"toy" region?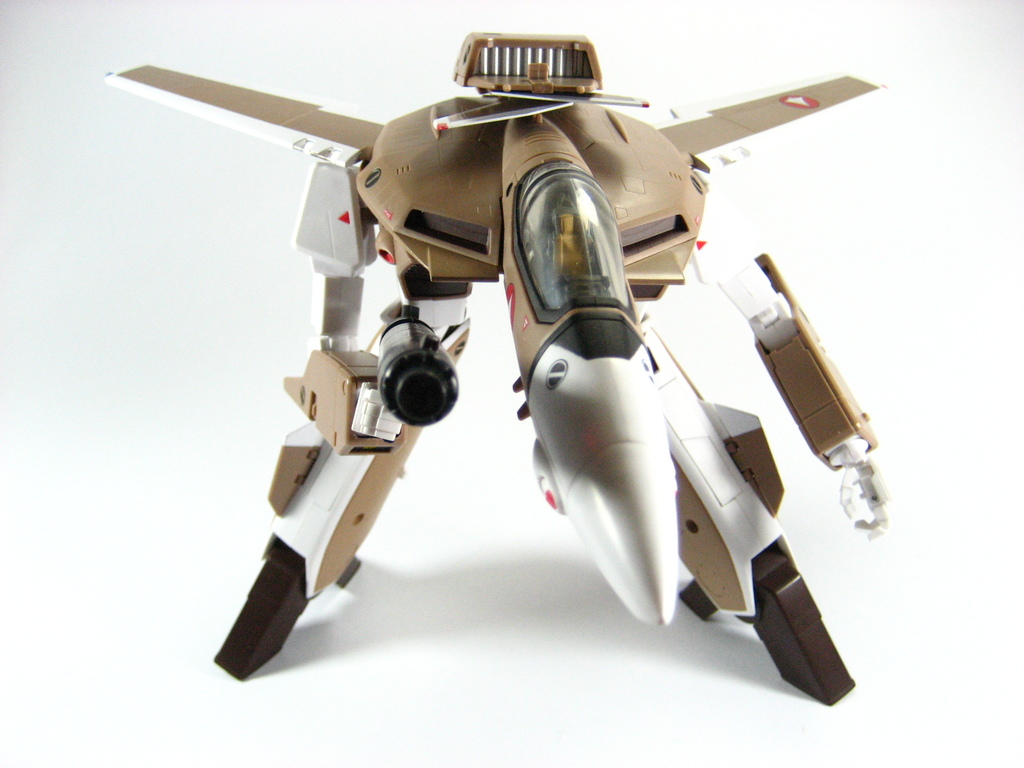
bbox=[103, 36, 870, 704]
